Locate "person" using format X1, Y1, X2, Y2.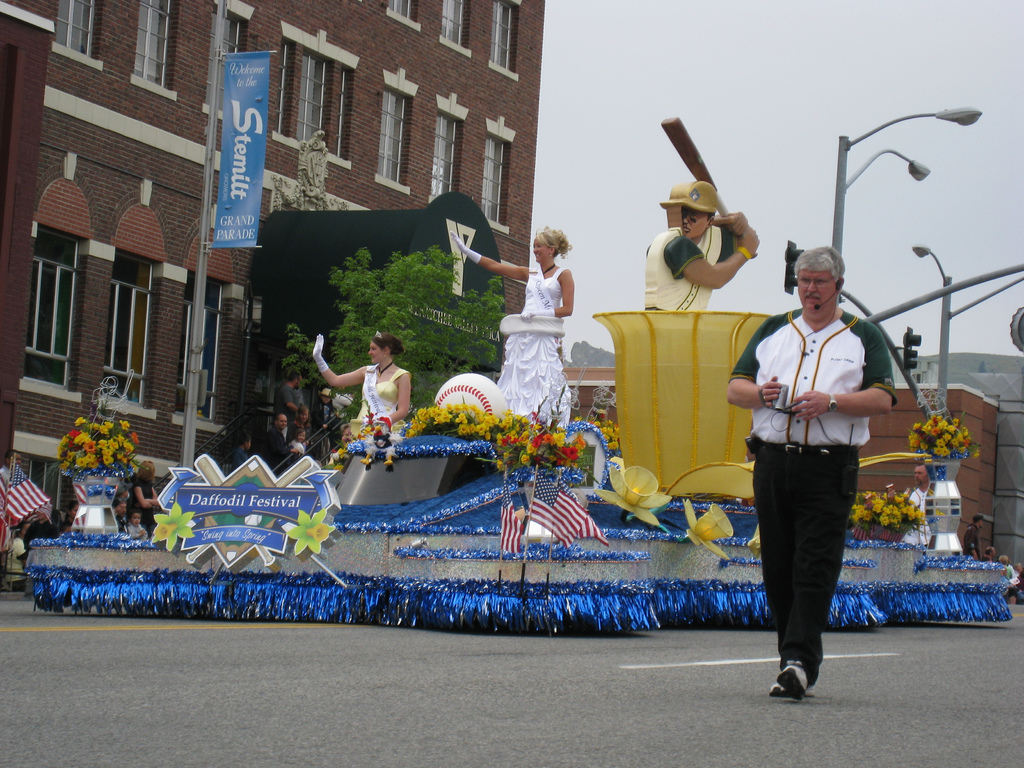
1016, 563, 1023, 600.
